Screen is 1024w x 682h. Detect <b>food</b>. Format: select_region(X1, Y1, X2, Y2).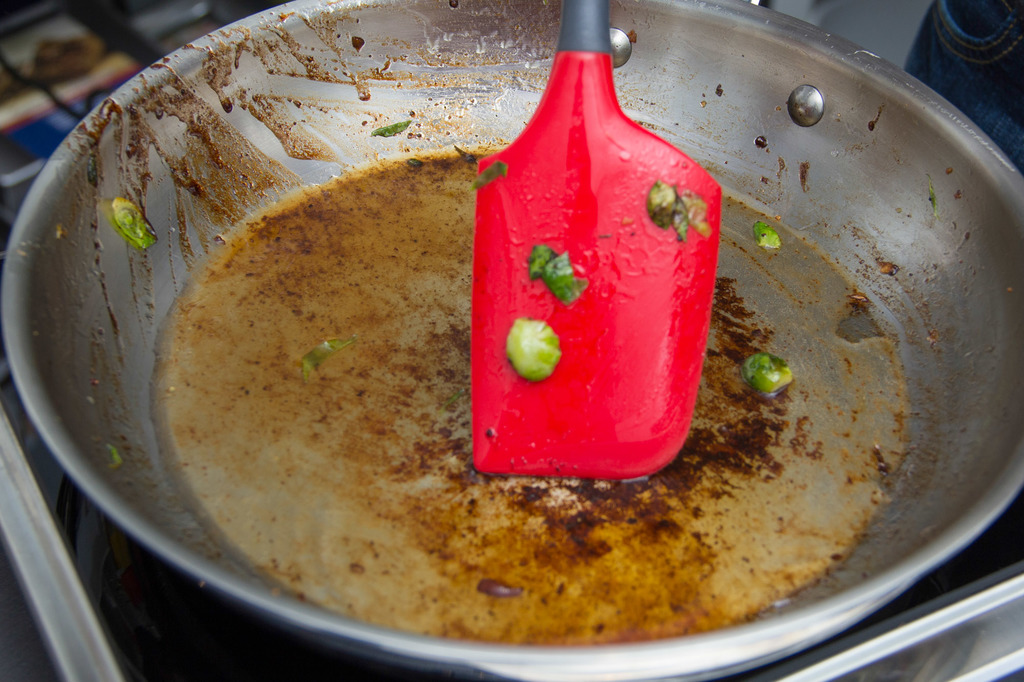
select_region(740, 354, 790, 396).
